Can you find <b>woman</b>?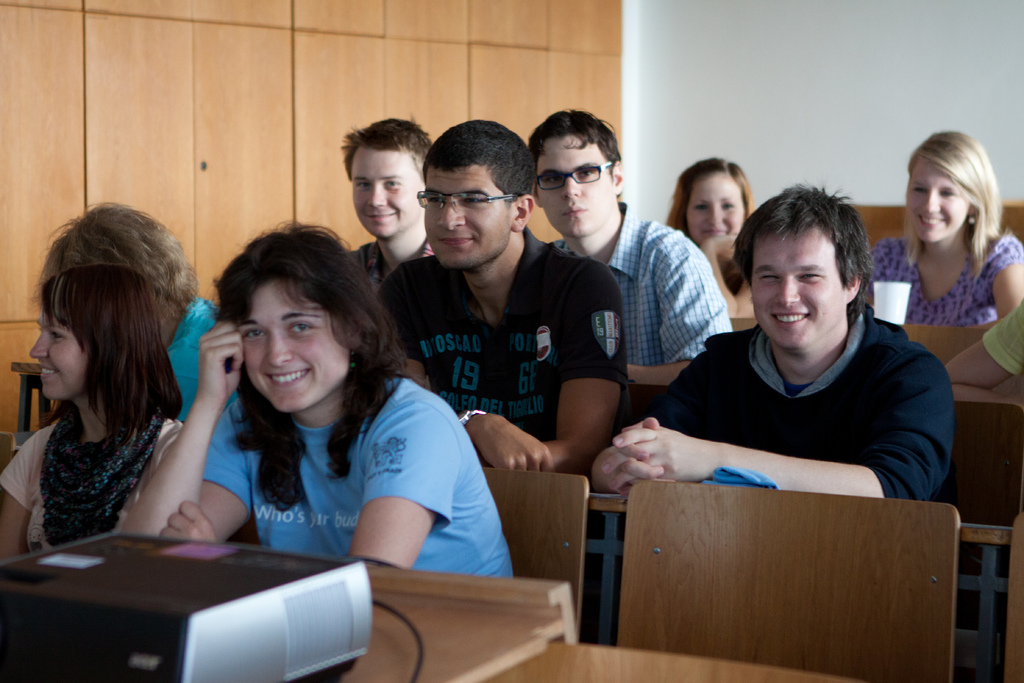
Yes, bounding box: crop(666, 153, 755, 318).
